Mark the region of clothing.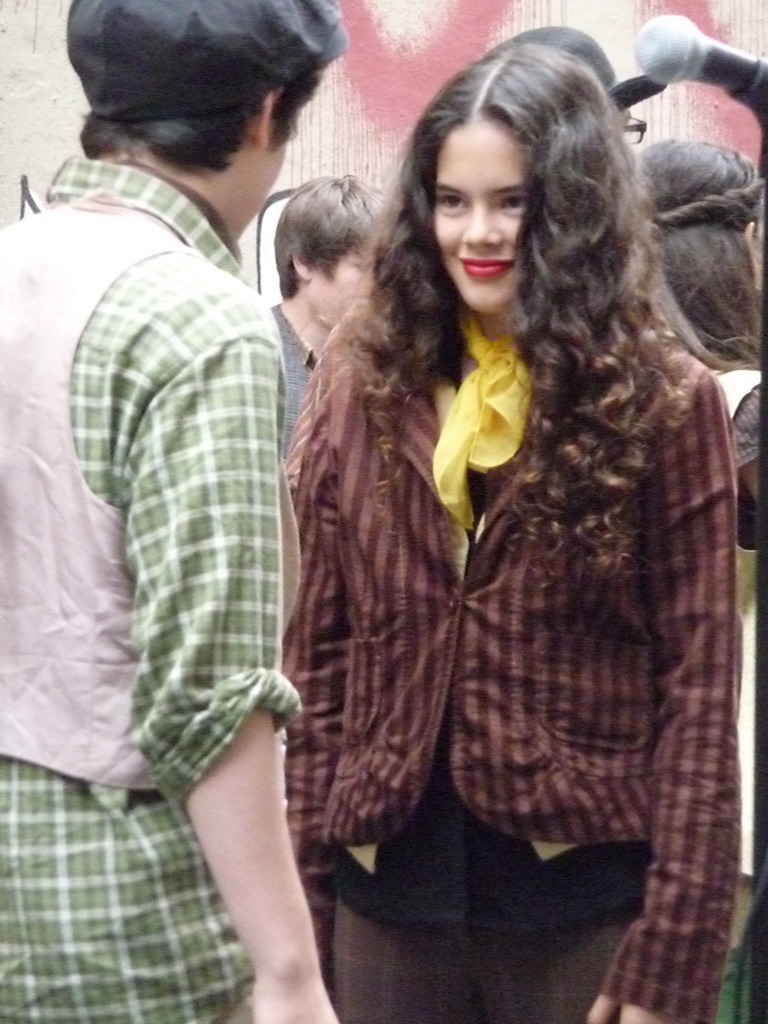
Region: (294, 260, 749, 1023).
